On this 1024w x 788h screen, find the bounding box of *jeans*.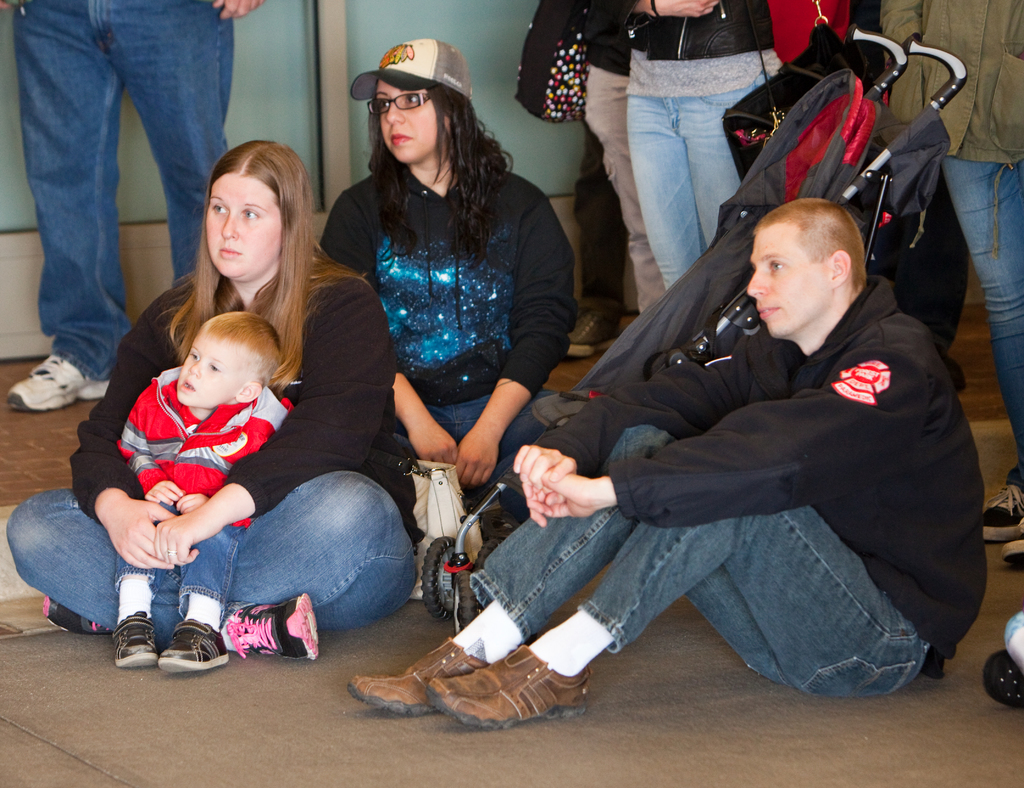
Bounding box: <box>627,81,776,304</box>.
